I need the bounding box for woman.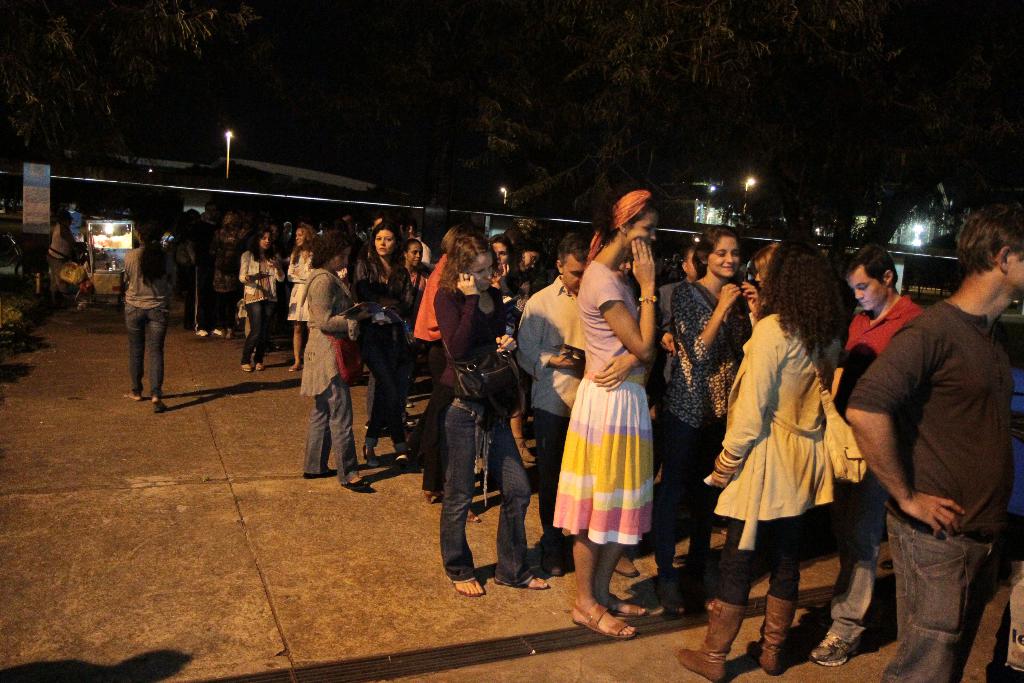
Here it is: [x1=509, y1=236, x2=546, y2=465].
